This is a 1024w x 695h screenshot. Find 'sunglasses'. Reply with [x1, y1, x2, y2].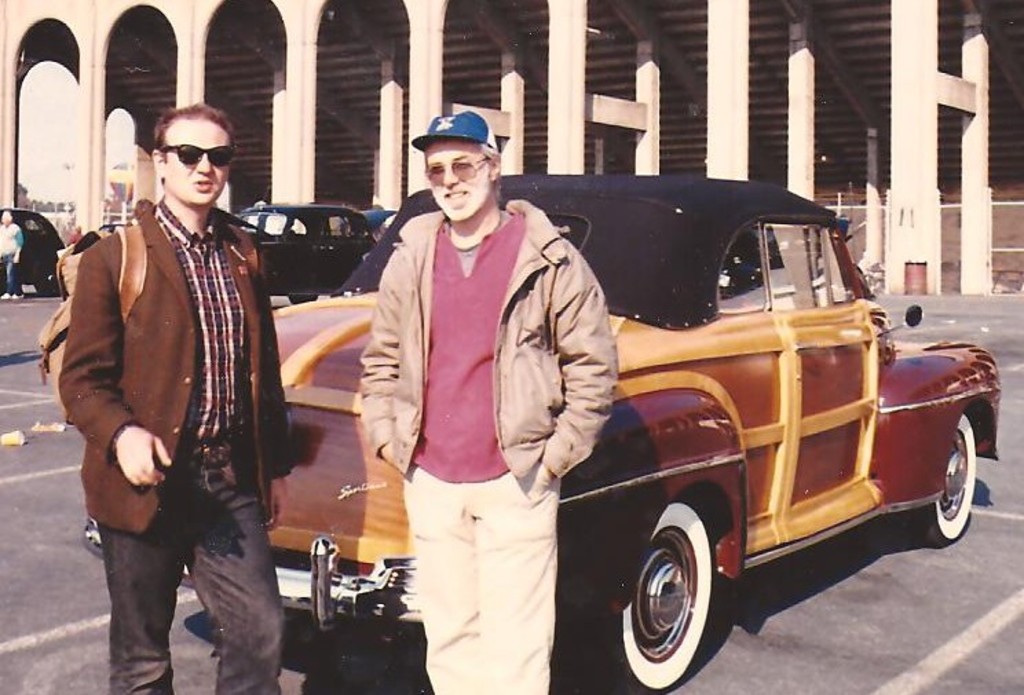
[164, 146, 237, 169].
